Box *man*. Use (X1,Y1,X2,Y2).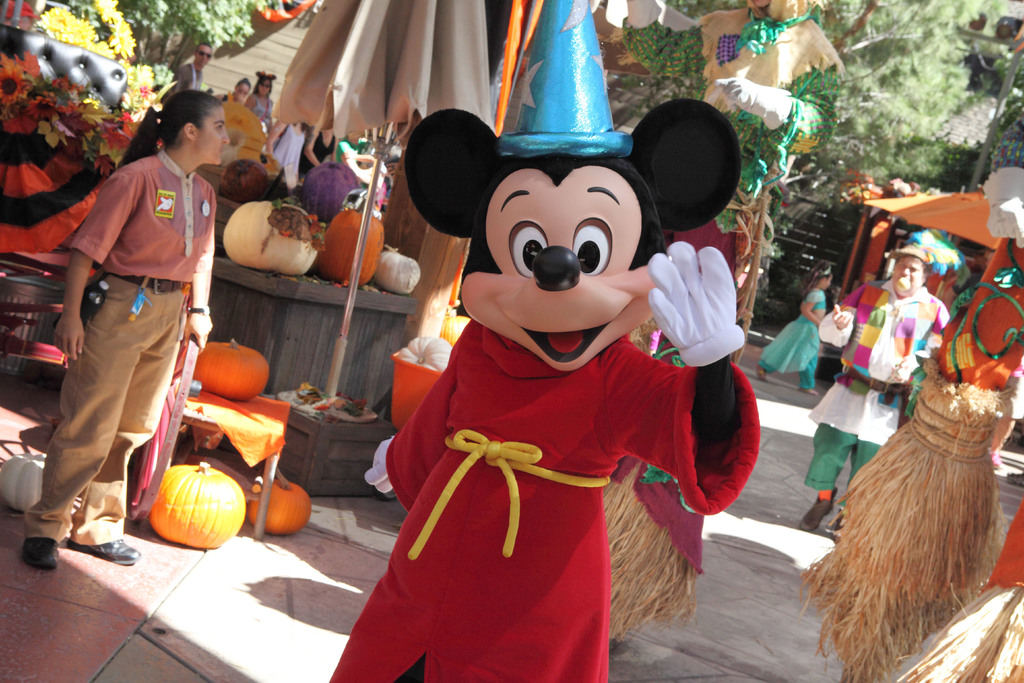
(805,245,956,531).
